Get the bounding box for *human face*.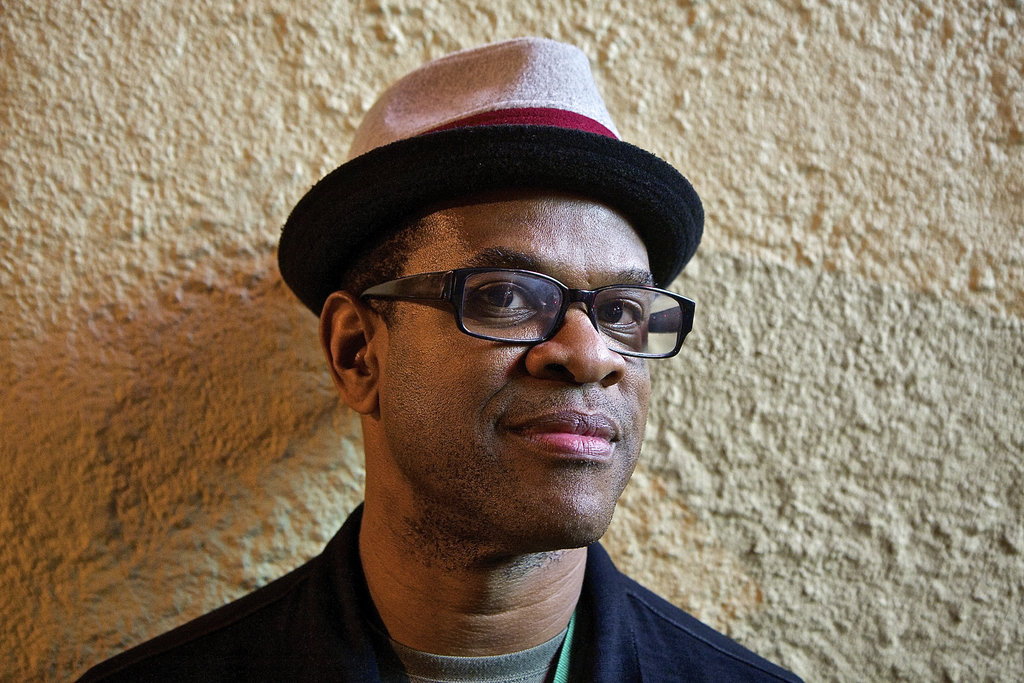
x1=392, y1=181, x2=656, y2=546.
